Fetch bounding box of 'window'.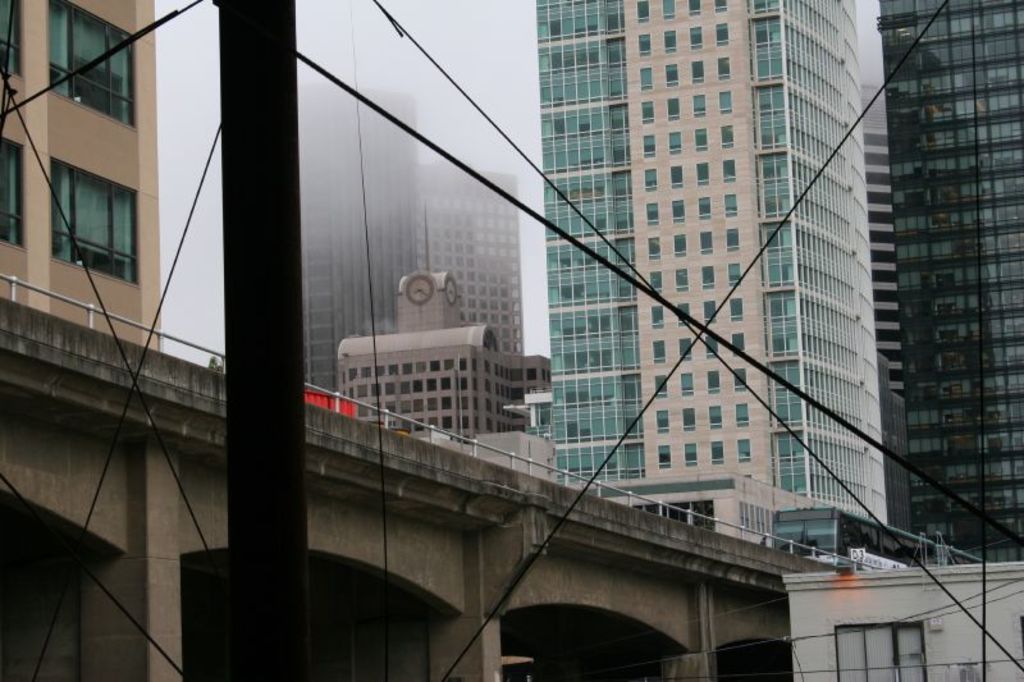
Bbox: crop(736, 370, 746, 386).
